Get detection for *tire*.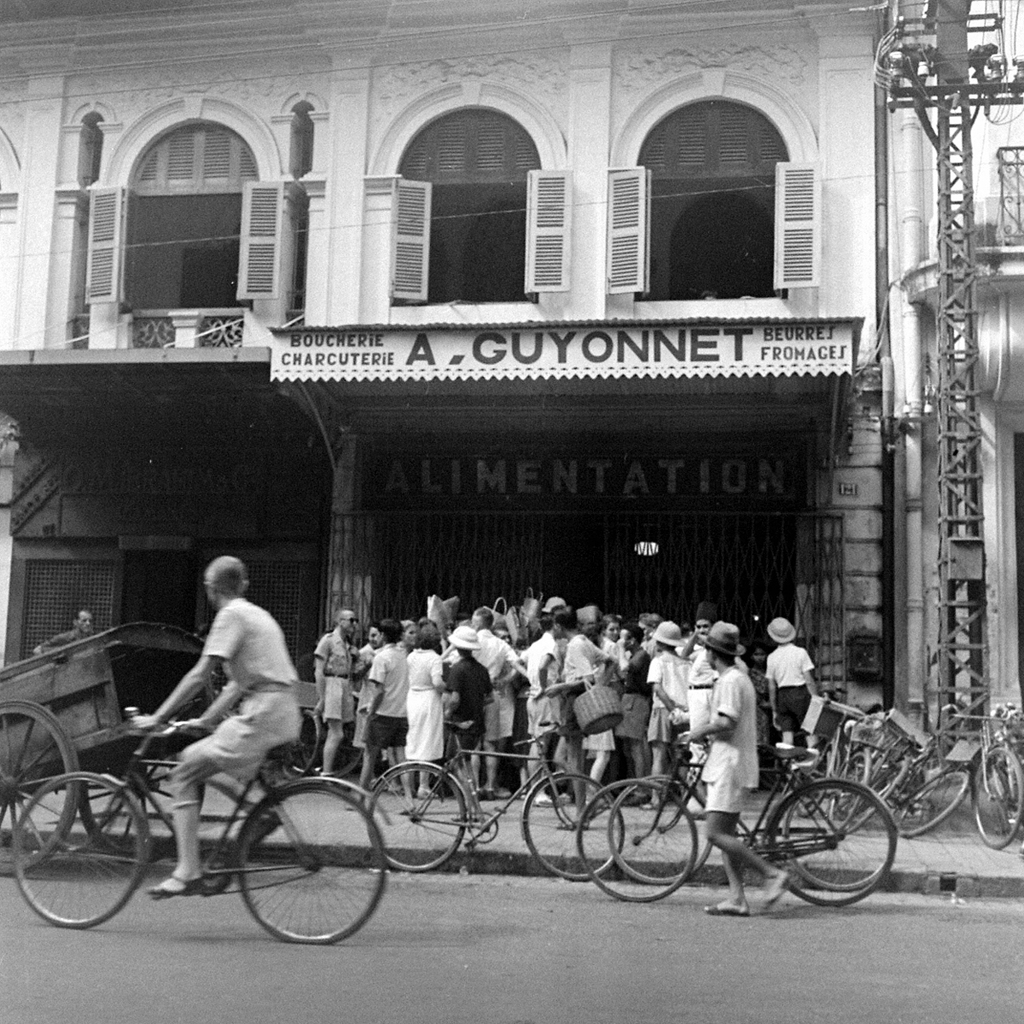
Detection: l=904, t=771, r=967, b=840.
